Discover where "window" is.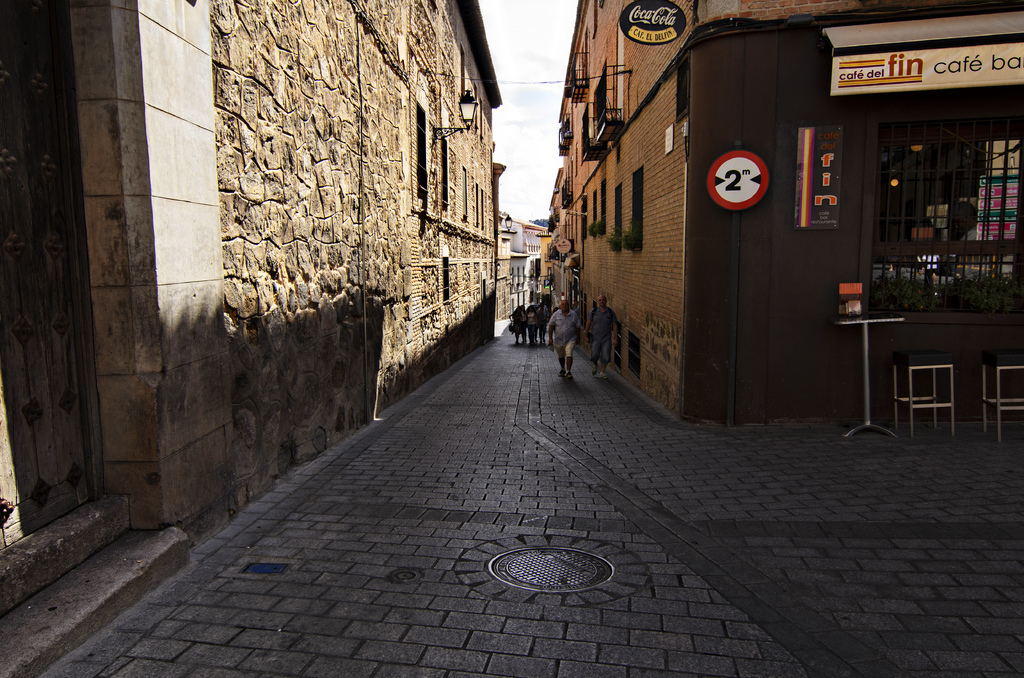
Discovered at 860/120/1023/322.
